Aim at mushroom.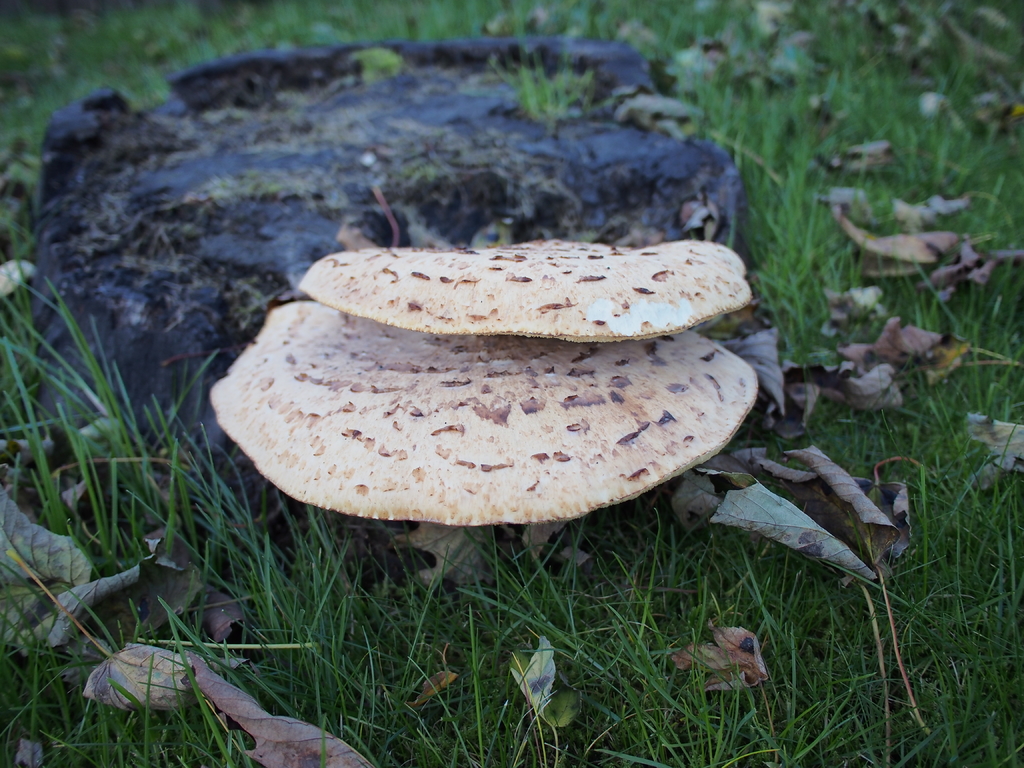
Aimed at BBox(202, 223, 780, 588).
